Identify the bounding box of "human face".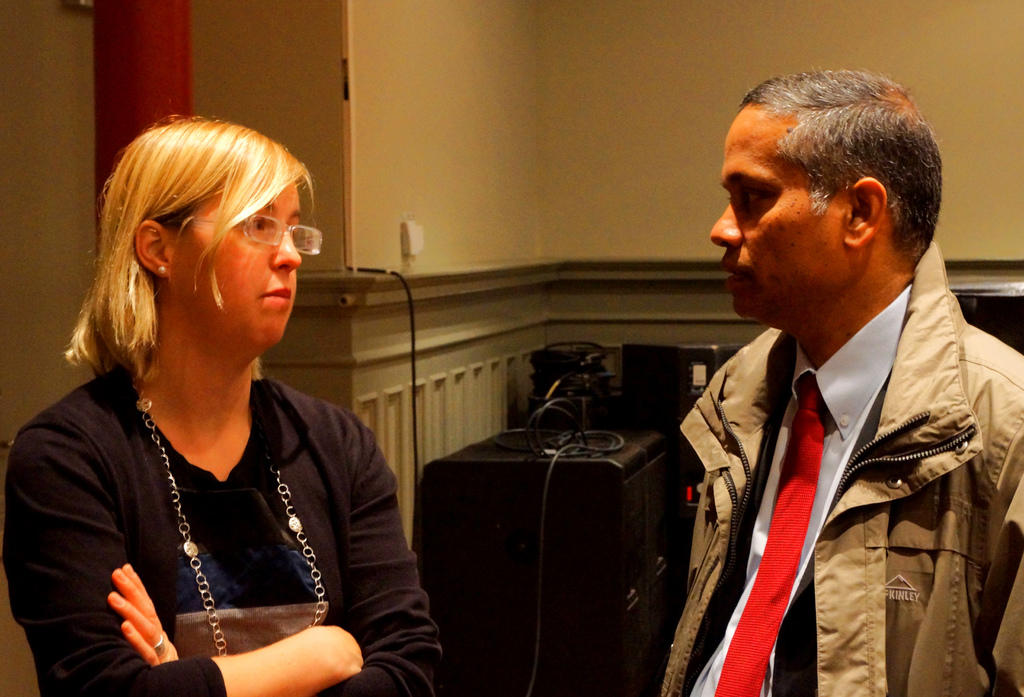
detection(712, 100, 849, 324).
